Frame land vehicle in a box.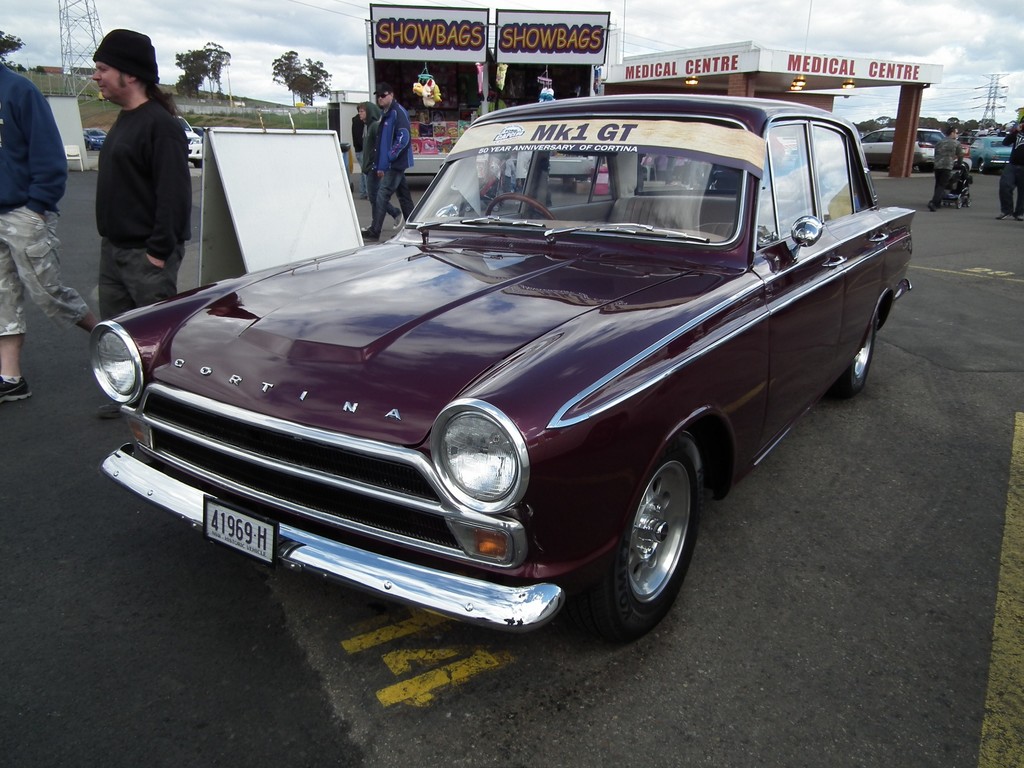
select_region(82, 127, 107, 152).
